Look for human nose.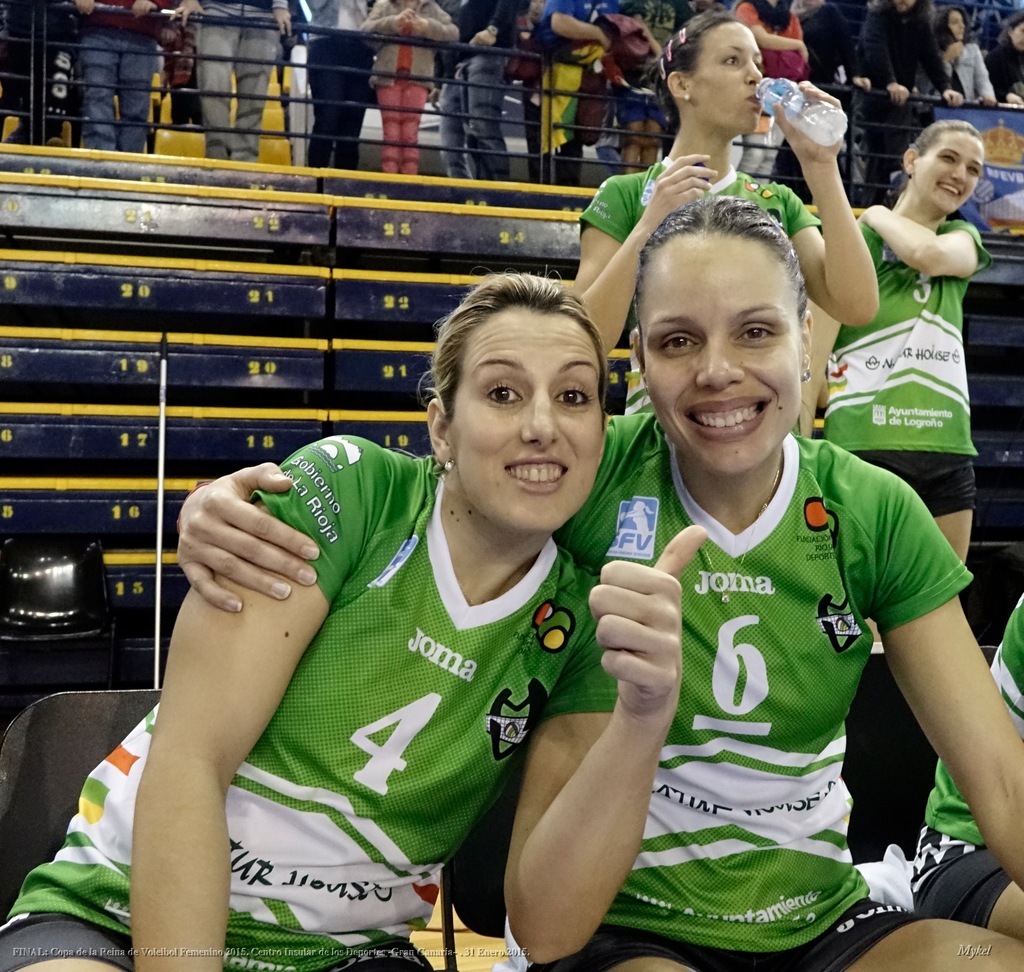
Found: BBox(518, 395, 563, 448).
